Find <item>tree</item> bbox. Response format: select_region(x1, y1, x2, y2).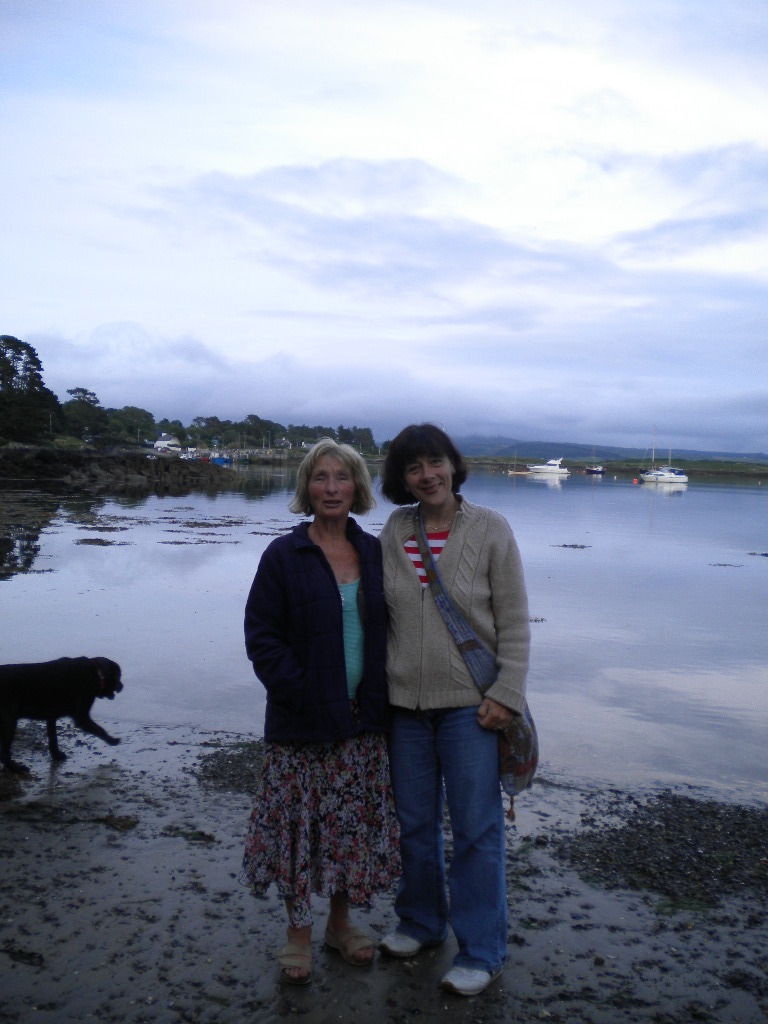
select_region(0, 335, 43, 402).
